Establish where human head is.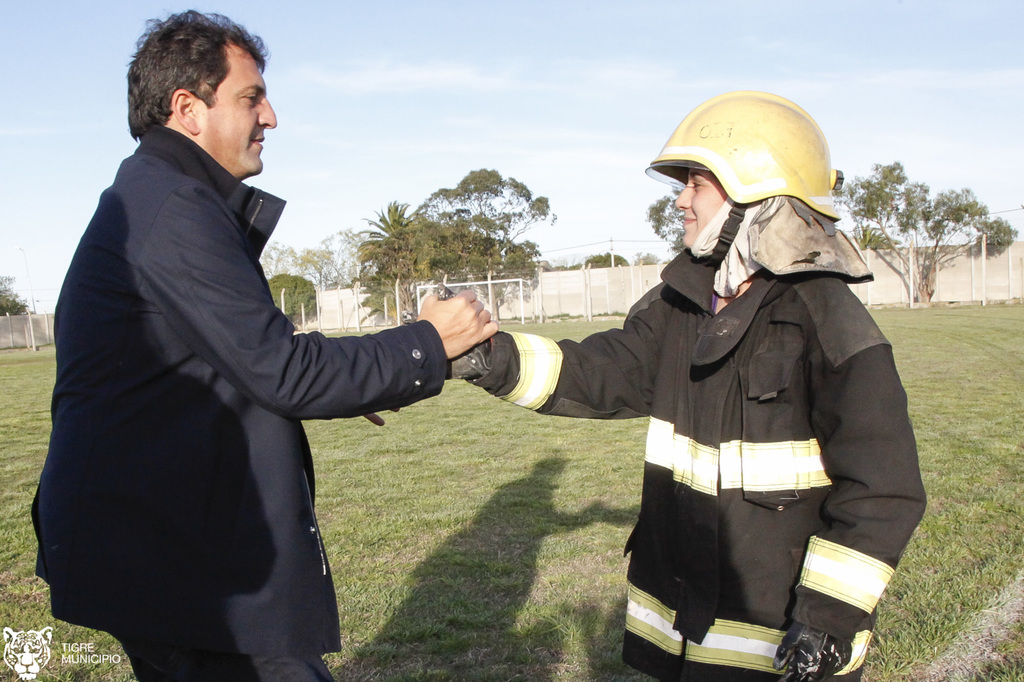
Established at 640/90/877/271.
